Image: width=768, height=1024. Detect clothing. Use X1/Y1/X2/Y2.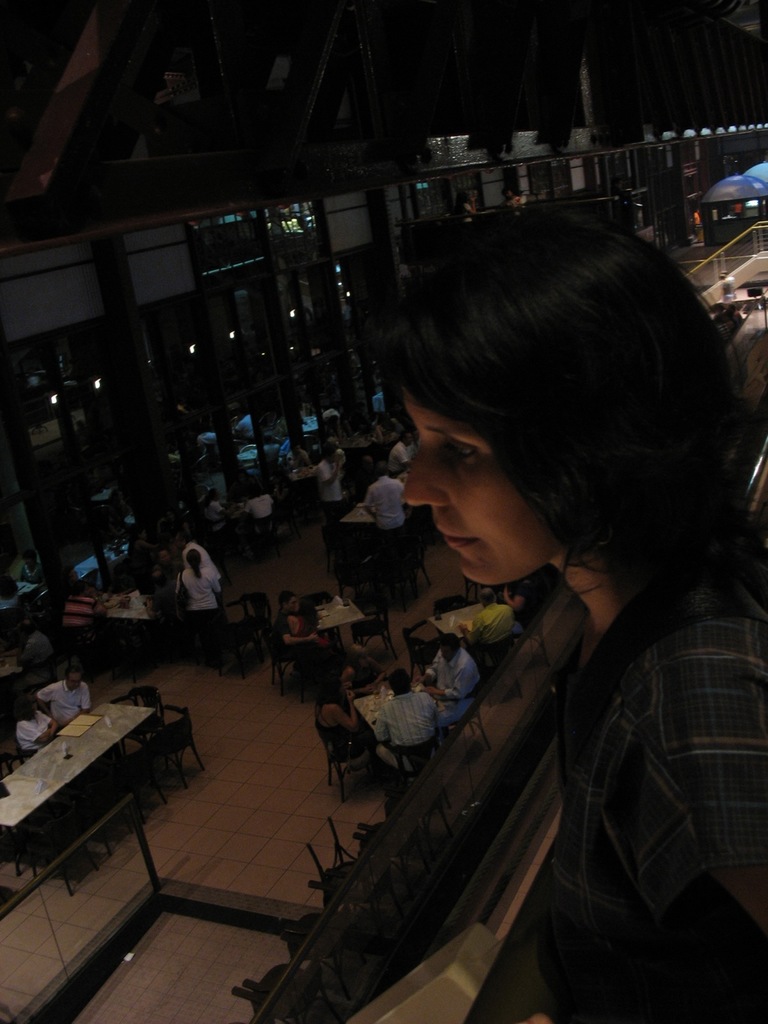
420/643/486/714.
